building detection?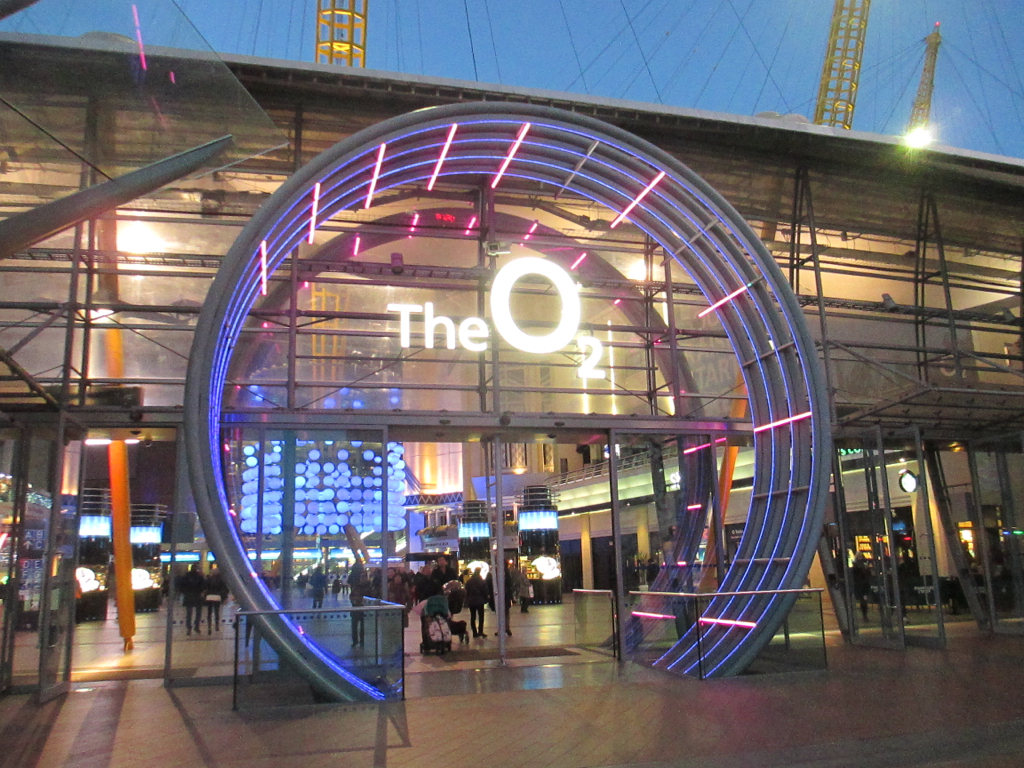
(0,23,1023,690)
